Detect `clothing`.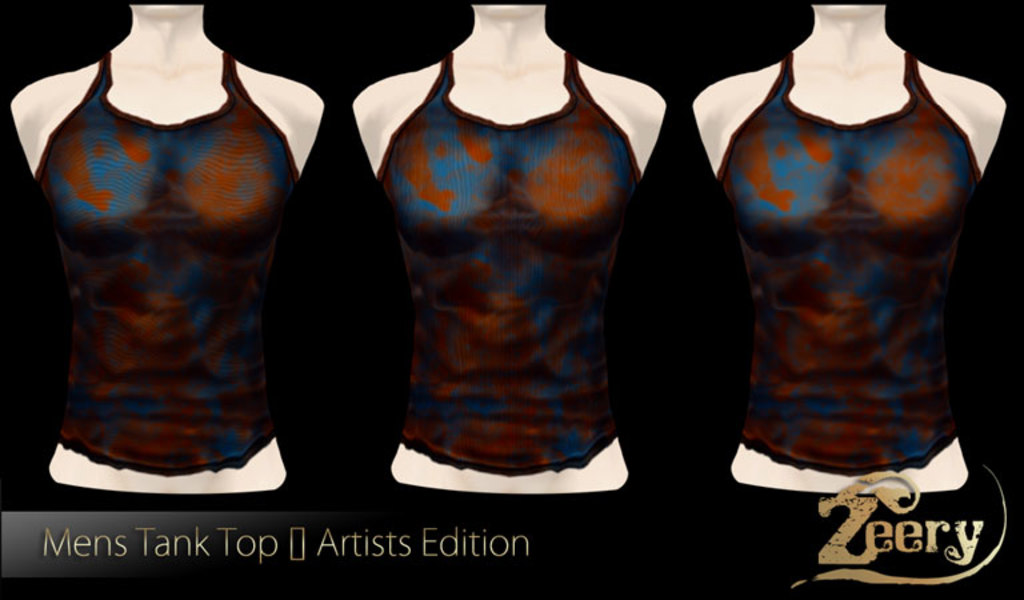
Detected at 383,72,636,464.
